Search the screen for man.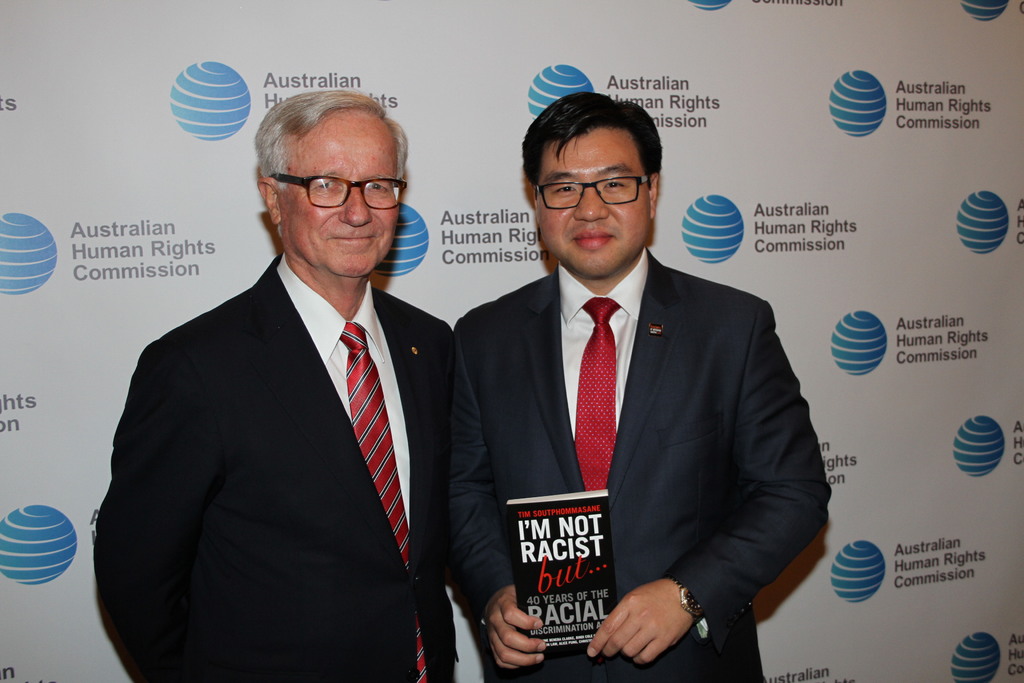
Found at [444, 89, 833, 682].
